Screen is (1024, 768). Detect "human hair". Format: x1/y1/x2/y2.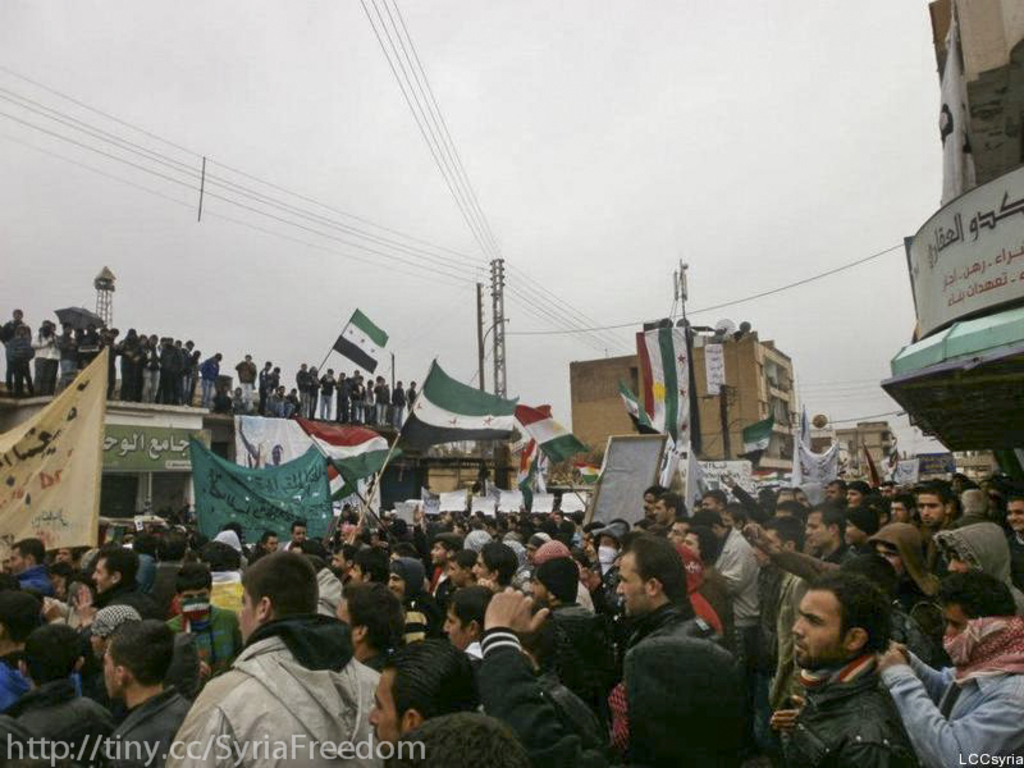
335/590/398/655.
